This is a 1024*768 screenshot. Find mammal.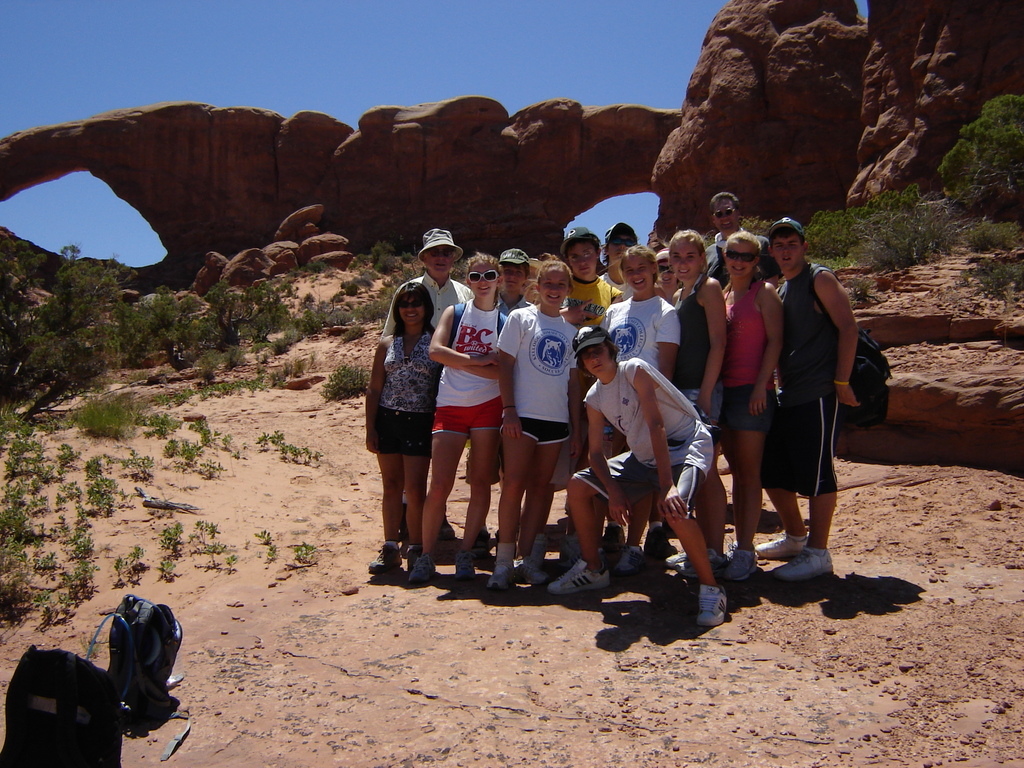
Bounding box: 719 230 786 583.
